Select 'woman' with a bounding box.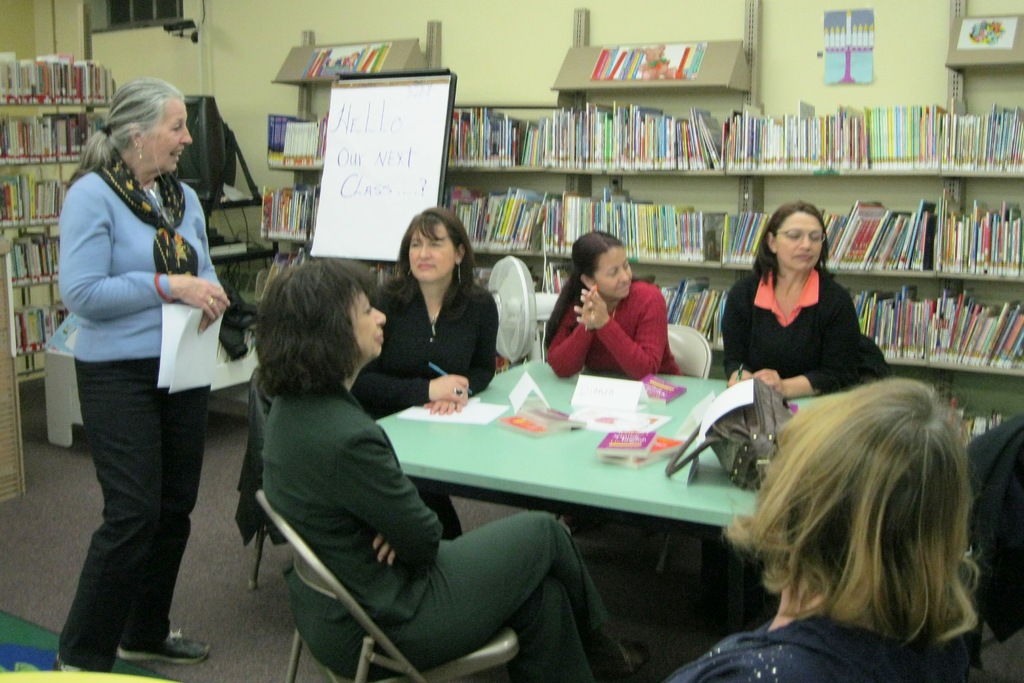
select_region(351, 206, 497, 541).
